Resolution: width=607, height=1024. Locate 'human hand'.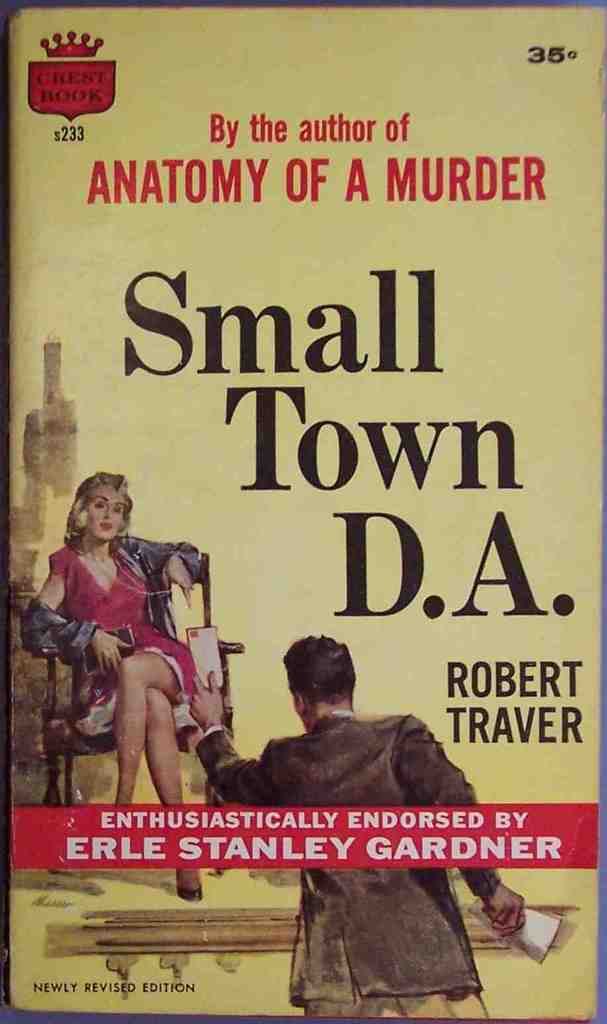
Rect(160, 563, 195, 611).
